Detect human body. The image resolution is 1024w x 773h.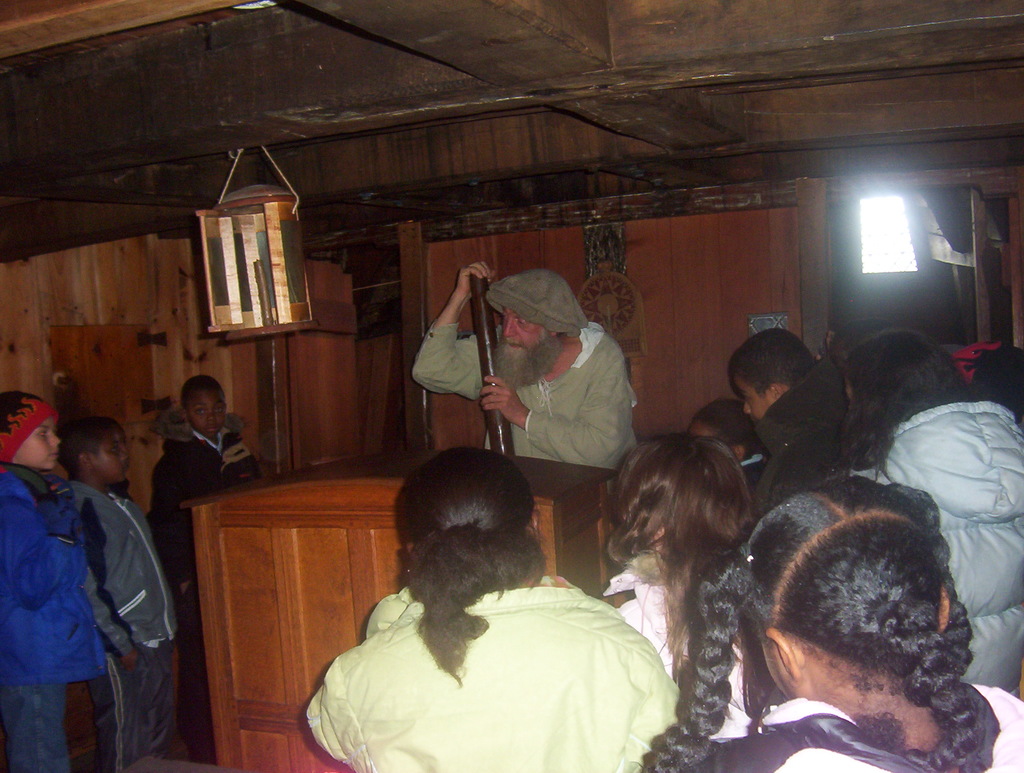
{"left": 415, "top": 259, "right": 644, "bottom": 469}.
